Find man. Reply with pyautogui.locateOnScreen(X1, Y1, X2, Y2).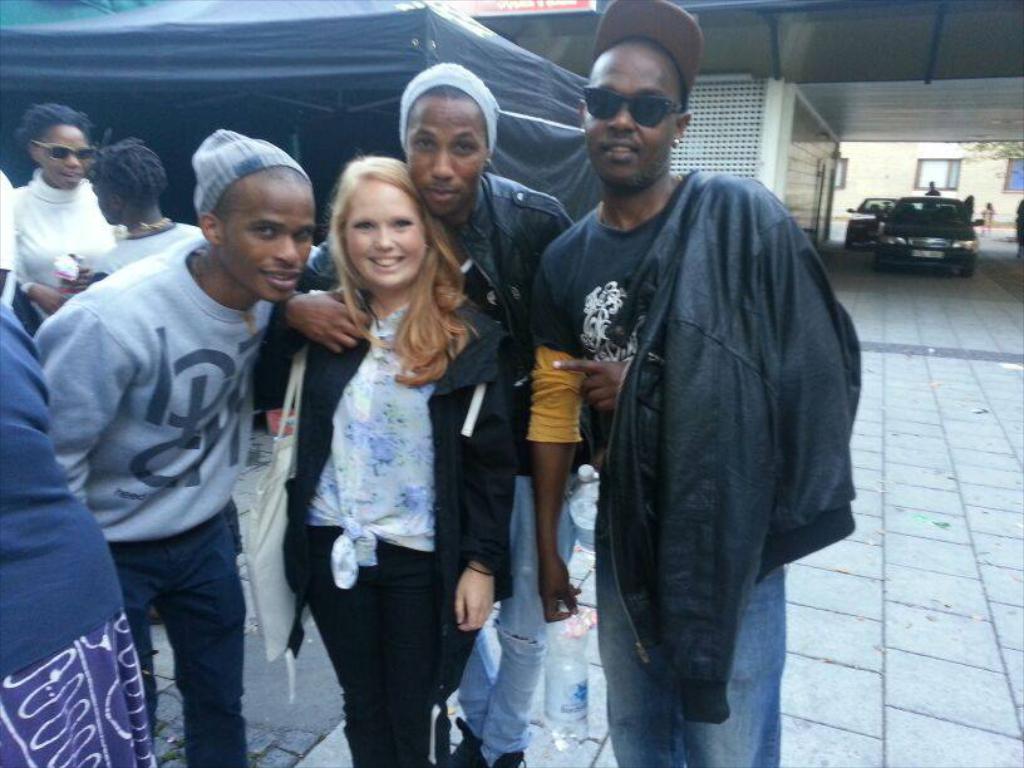
pyautogui.locateOnScreen(483, 30, 861, 759).
